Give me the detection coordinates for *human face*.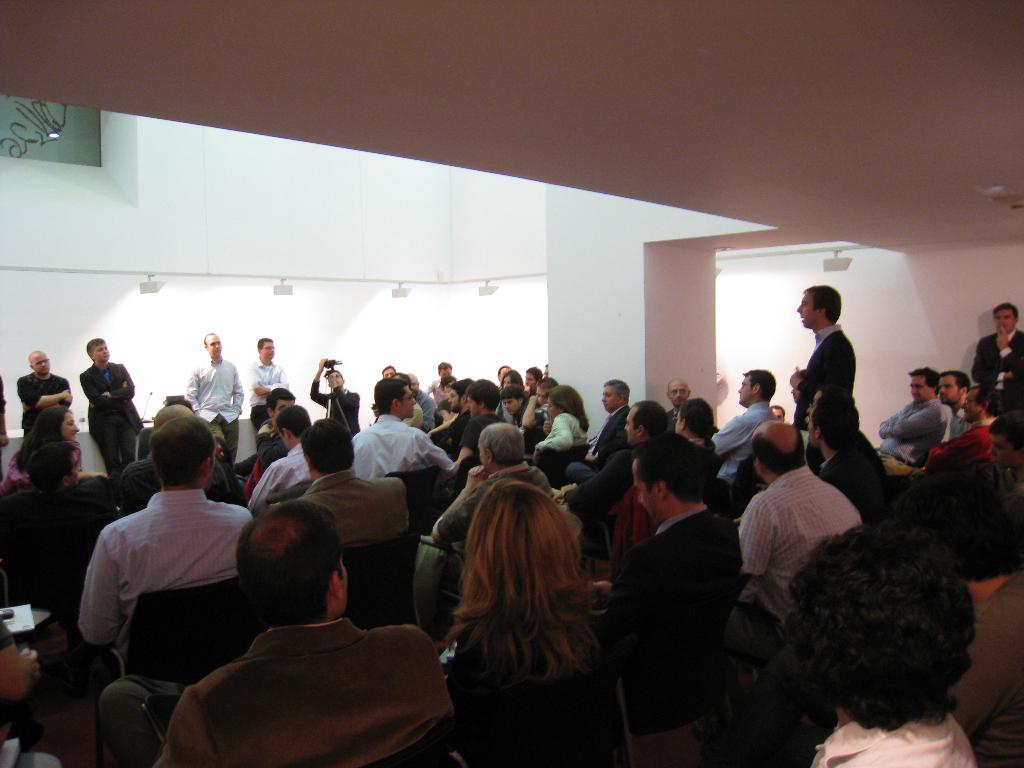
991, 307, 1016, 335.
